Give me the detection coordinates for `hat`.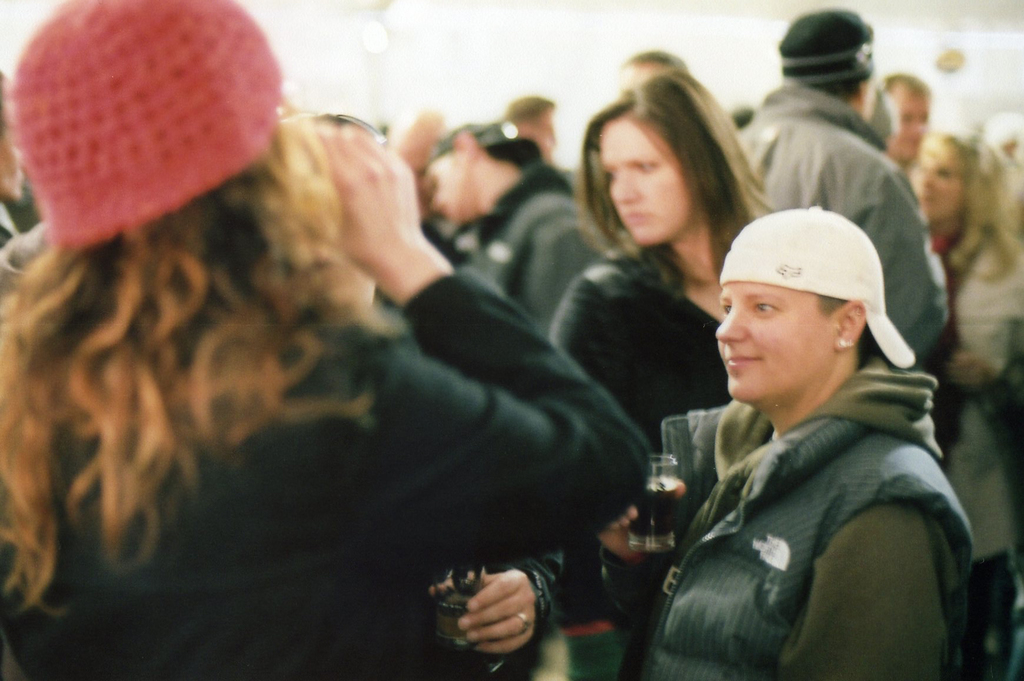
rect(719, 207, 916, 370).
